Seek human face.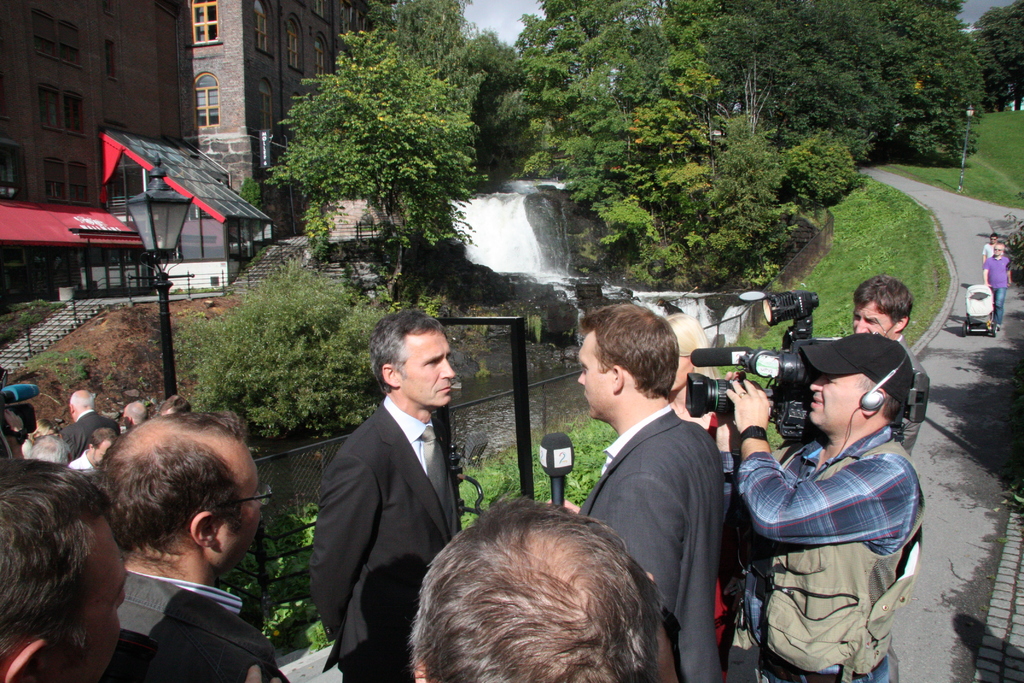
crop(576, 331, 611, 417).
